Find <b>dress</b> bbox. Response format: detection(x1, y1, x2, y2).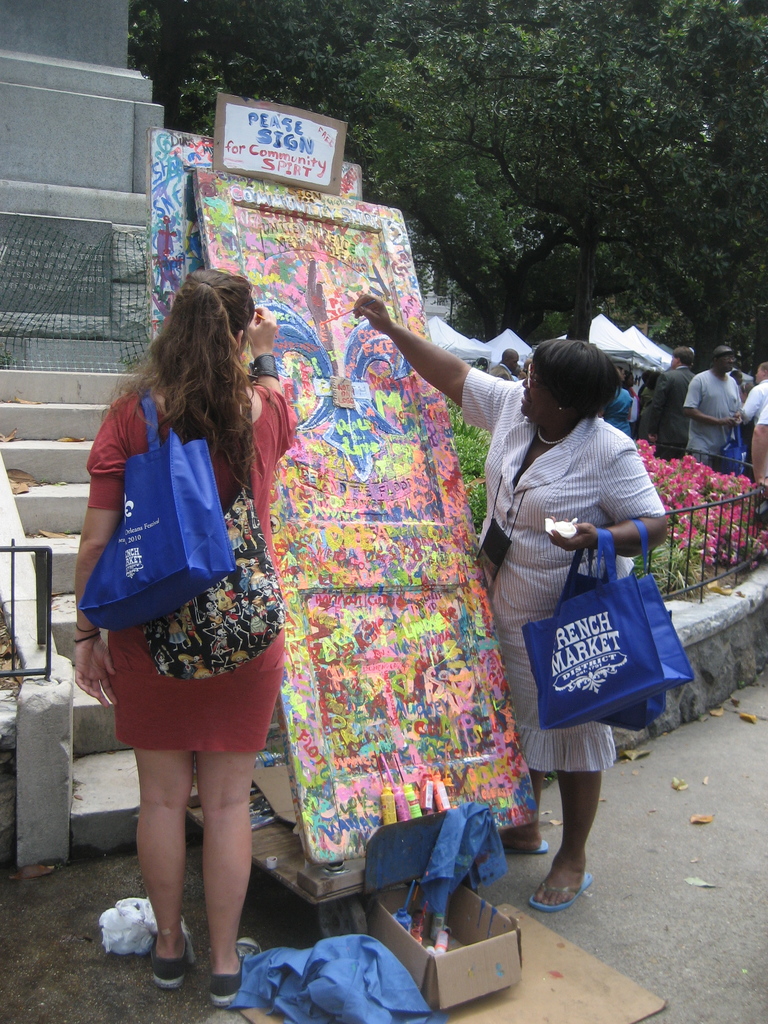
detection(460, 367, 666, 772).
